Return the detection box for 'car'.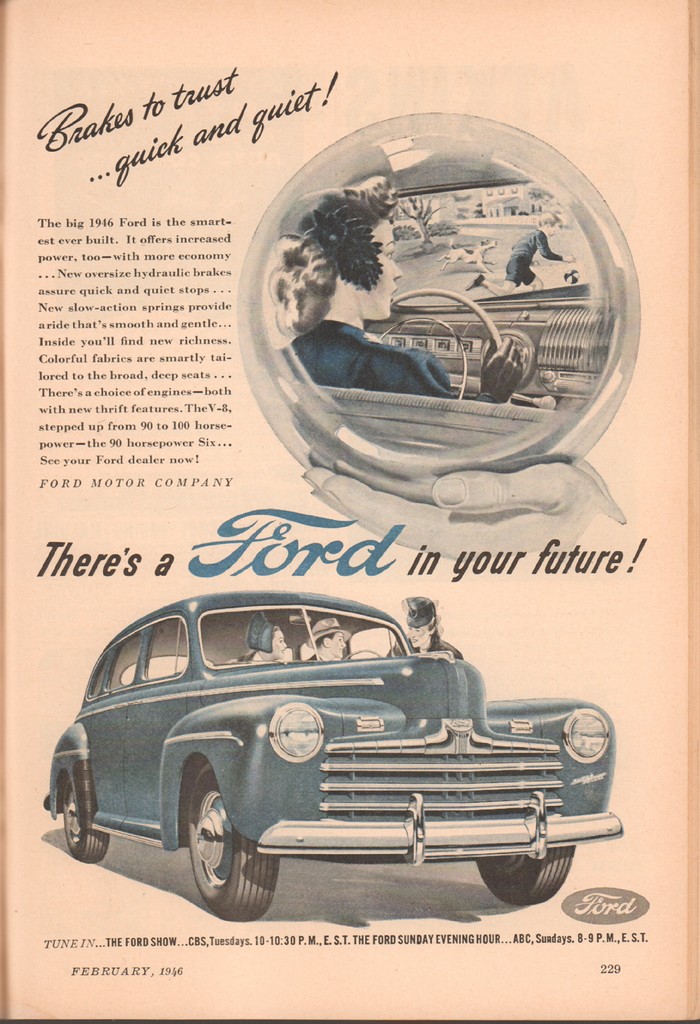
(x1=277, y1=147, x2=617, y2=455).
